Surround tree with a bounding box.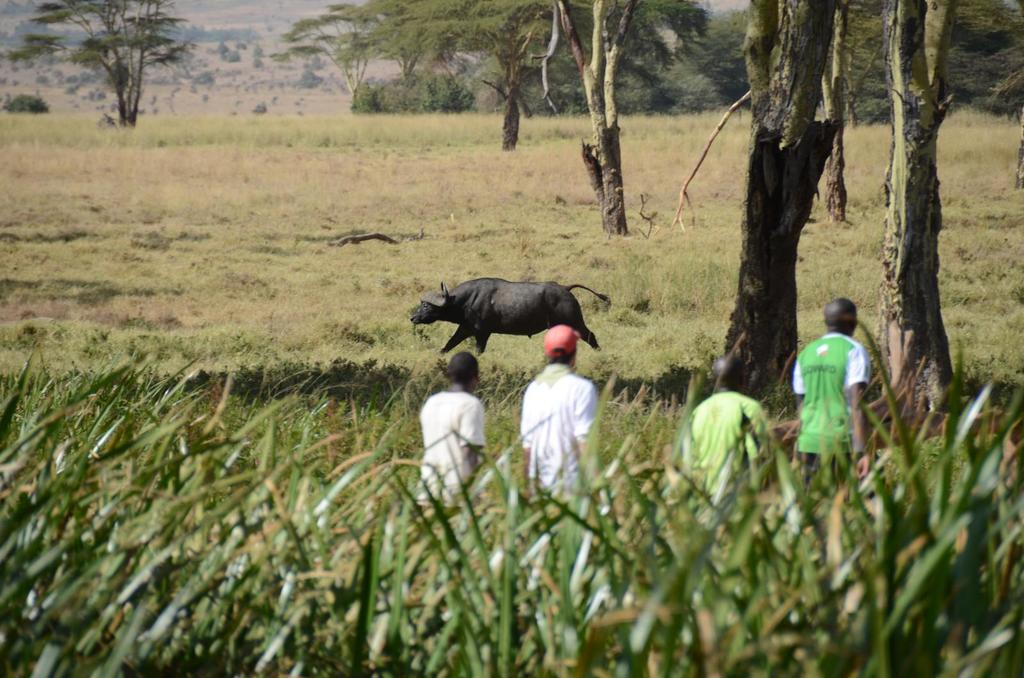
BBox(847, 0, 957, 403).
